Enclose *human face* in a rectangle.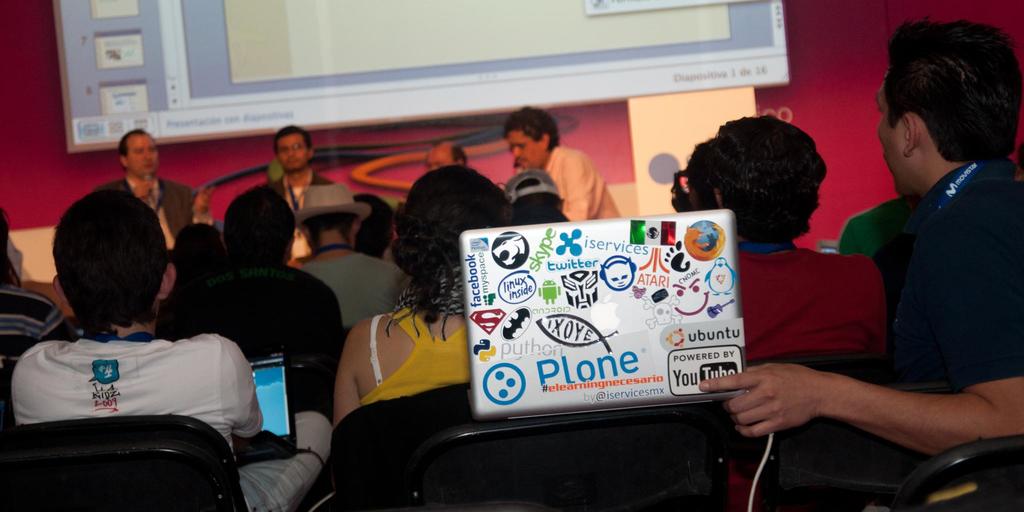
<box>278,138,308,172</box>.
